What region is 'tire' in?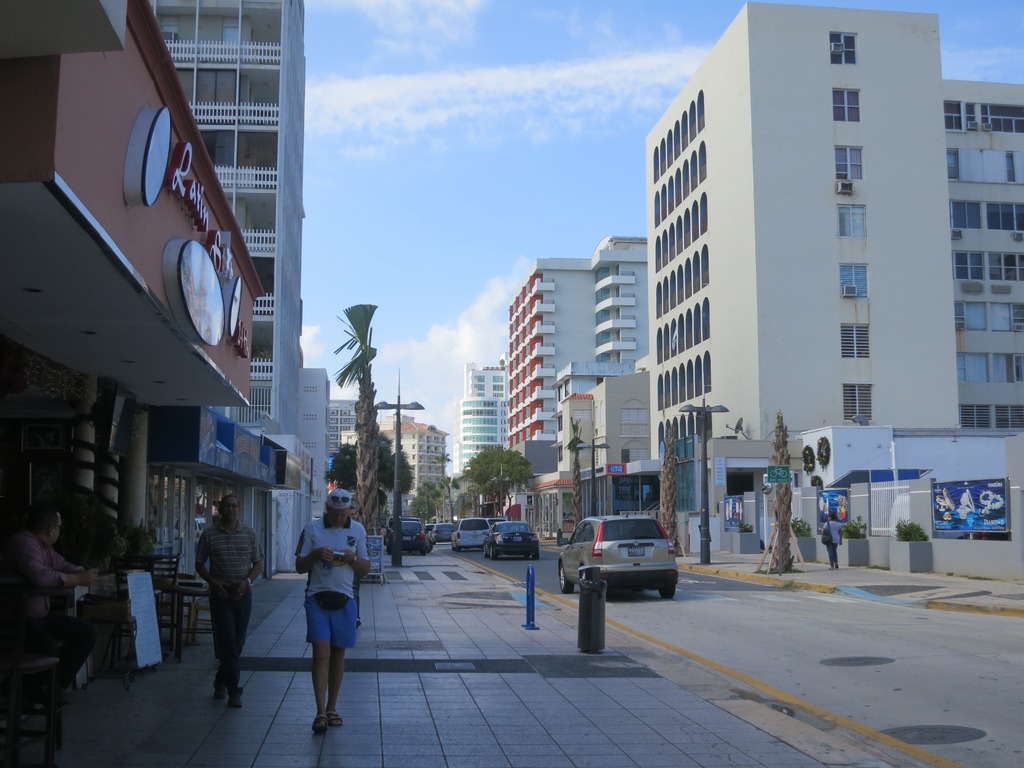
419:549:426:557.
